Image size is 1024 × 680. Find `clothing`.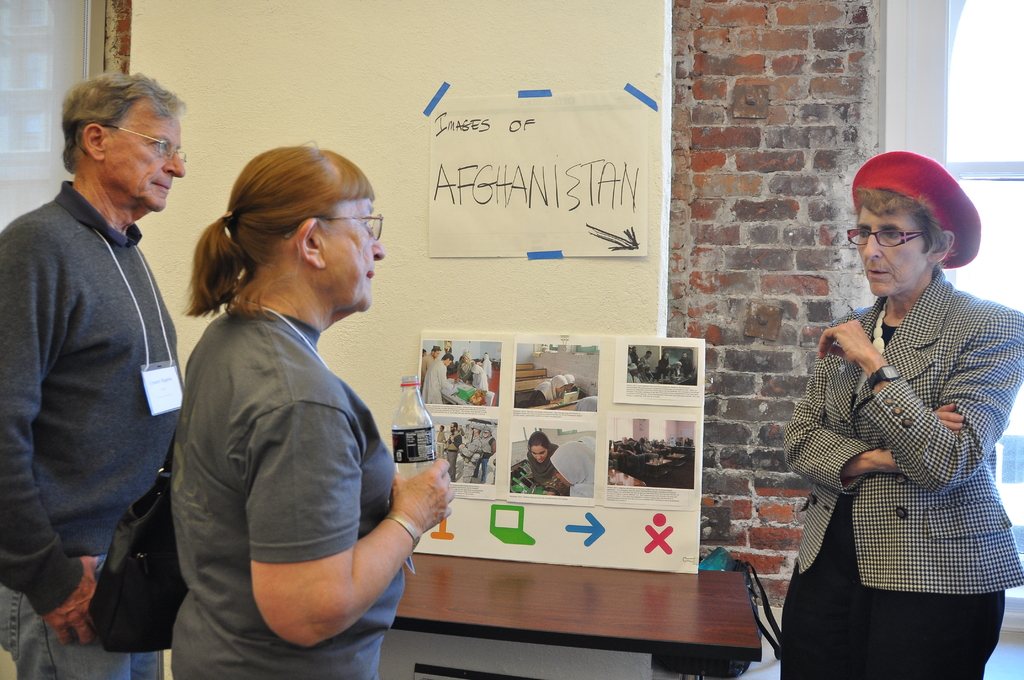
(787,239,1015,668).
